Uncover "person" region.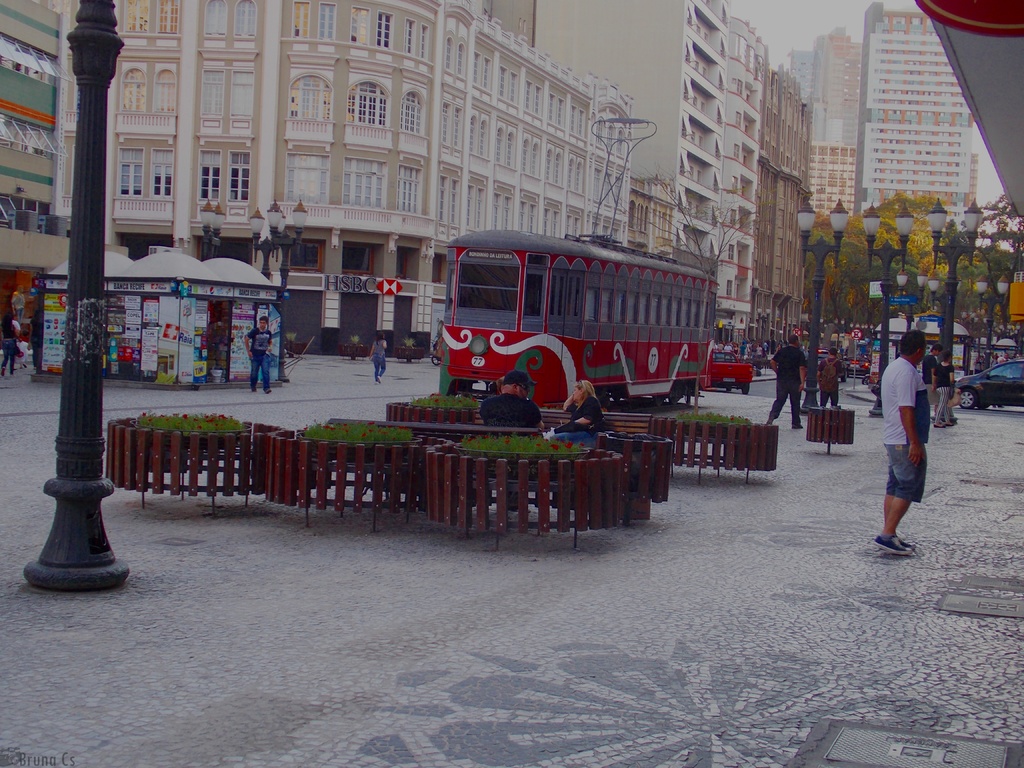
Uncovered: {"x1": 816, "y1": 348, "x2": 847, "y2": 404}.
